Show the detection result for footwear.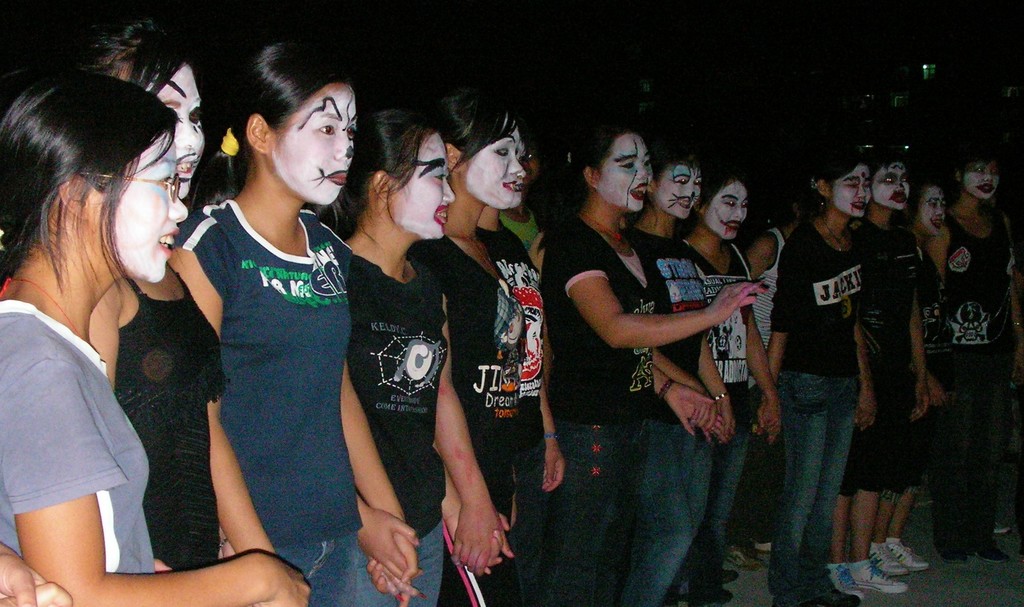
pyautogui.locateOnScreen(927, 538, 966, 562).
